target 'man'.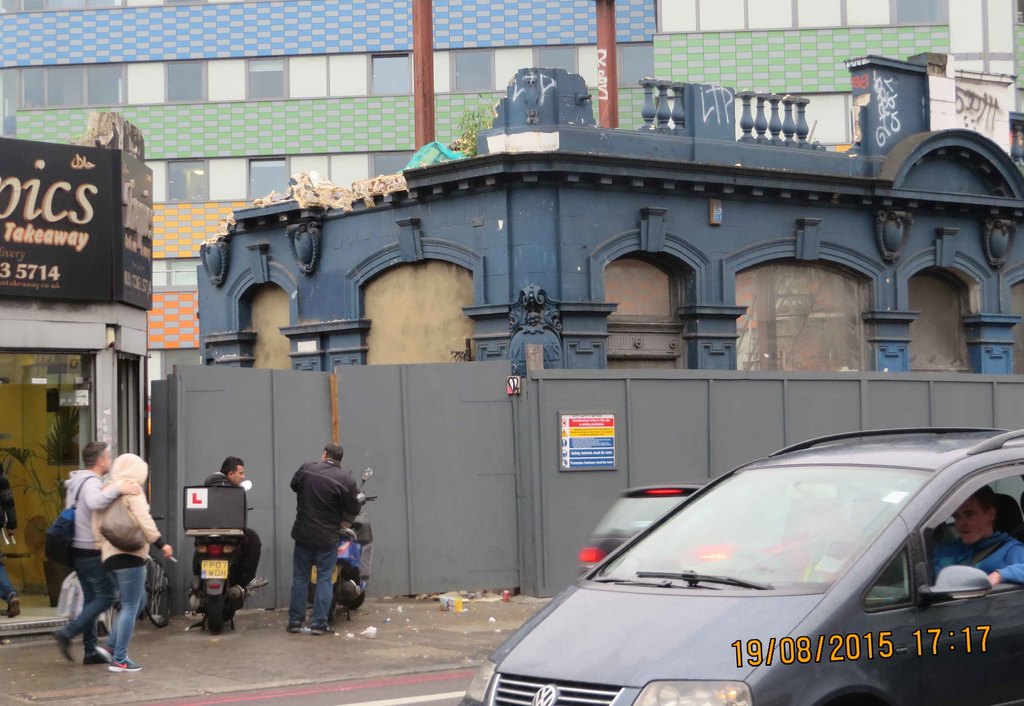
Target region: [51, 440, 159, 673].
